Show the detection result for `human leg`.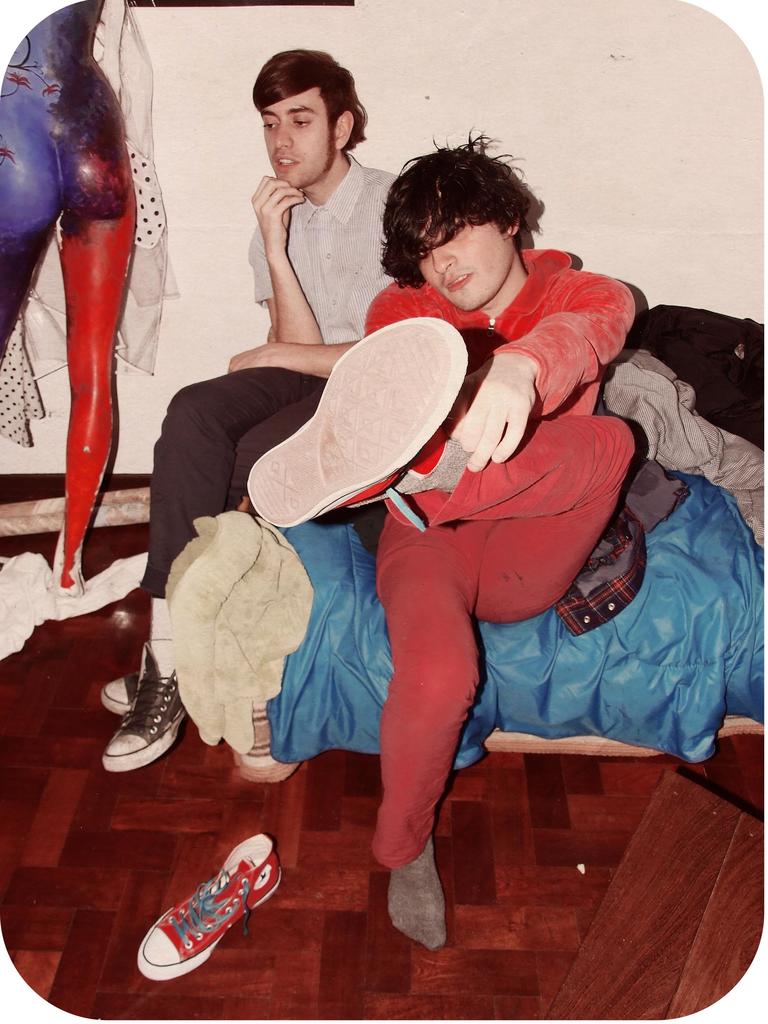
(left=0, top=92, right=61, bottom=362).
